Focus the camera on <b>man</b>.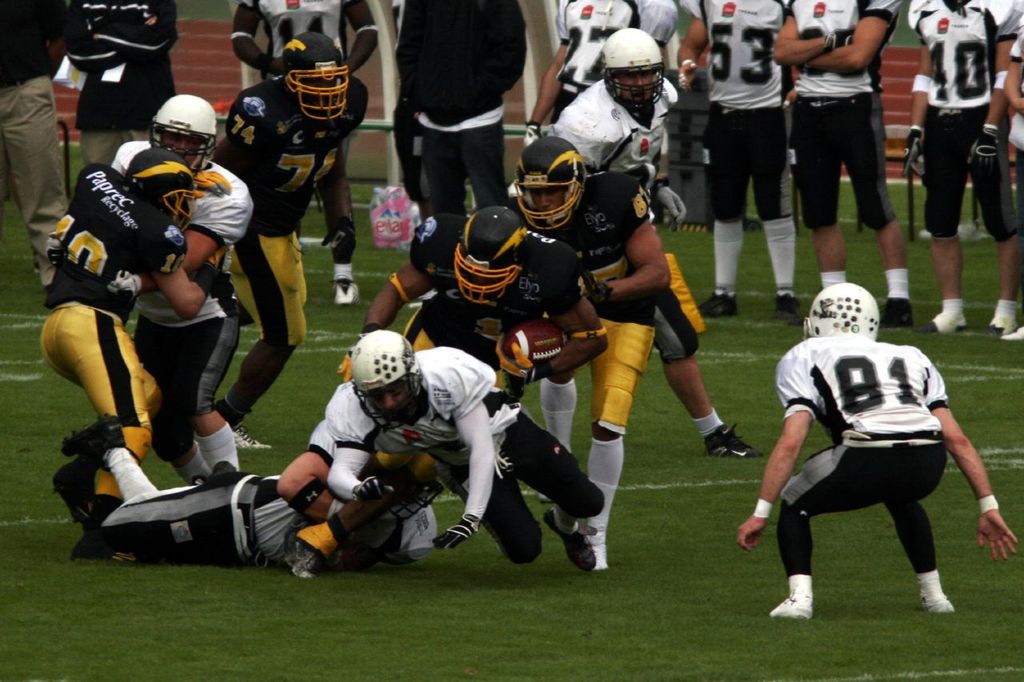
Focus region: box=[37, 147, 227, 515].
